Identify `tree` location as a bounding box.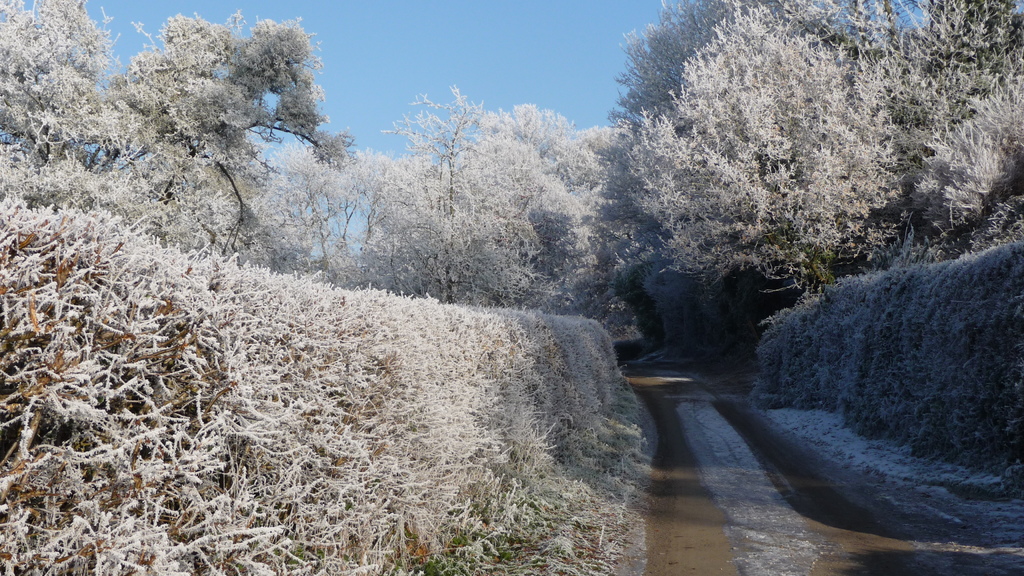
<box>0,0,120,190</box>.
